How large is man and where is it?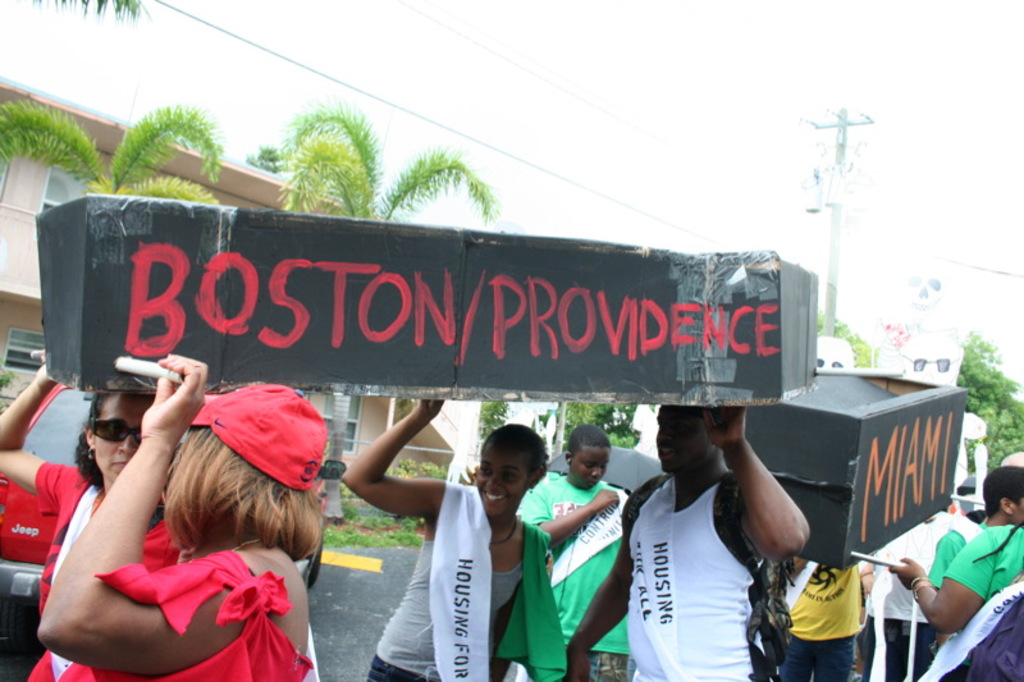
Bounding box: (left=562, top=404, right=812, bottom=681).
